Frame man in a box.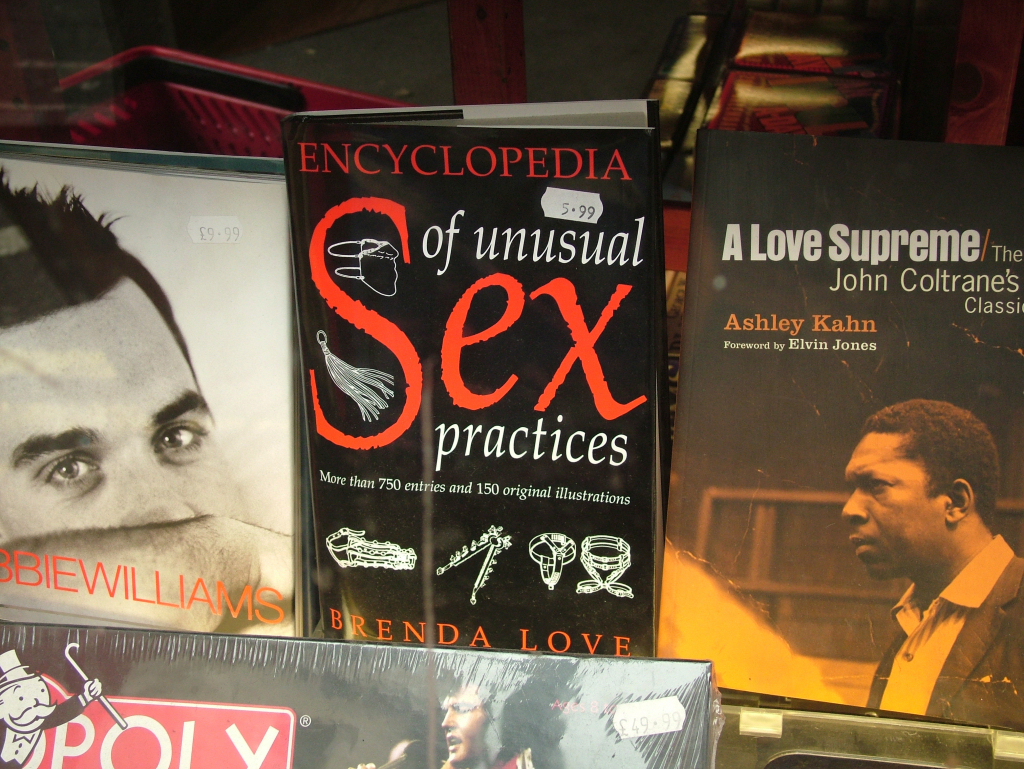
bbox(0, 649, 100, 768).
